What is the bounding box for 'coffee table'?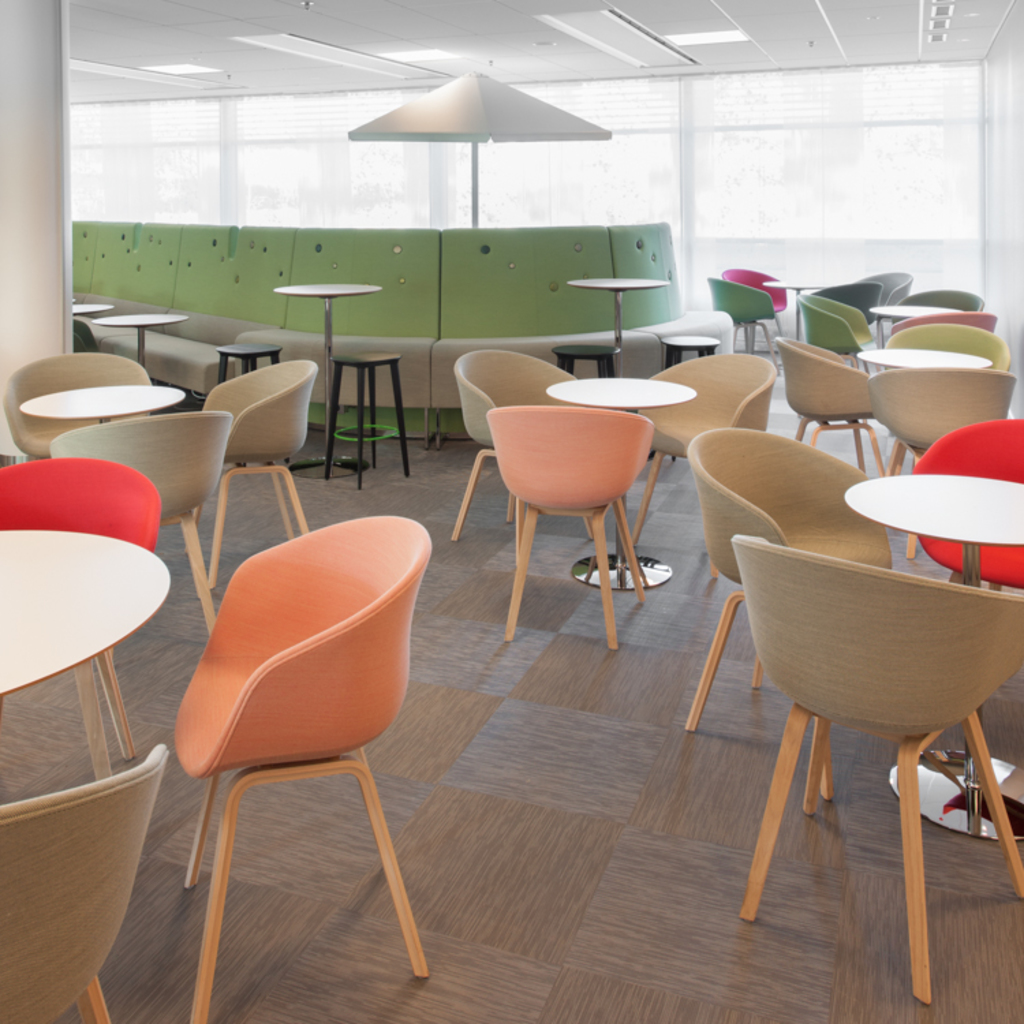
569 270 673 350.
